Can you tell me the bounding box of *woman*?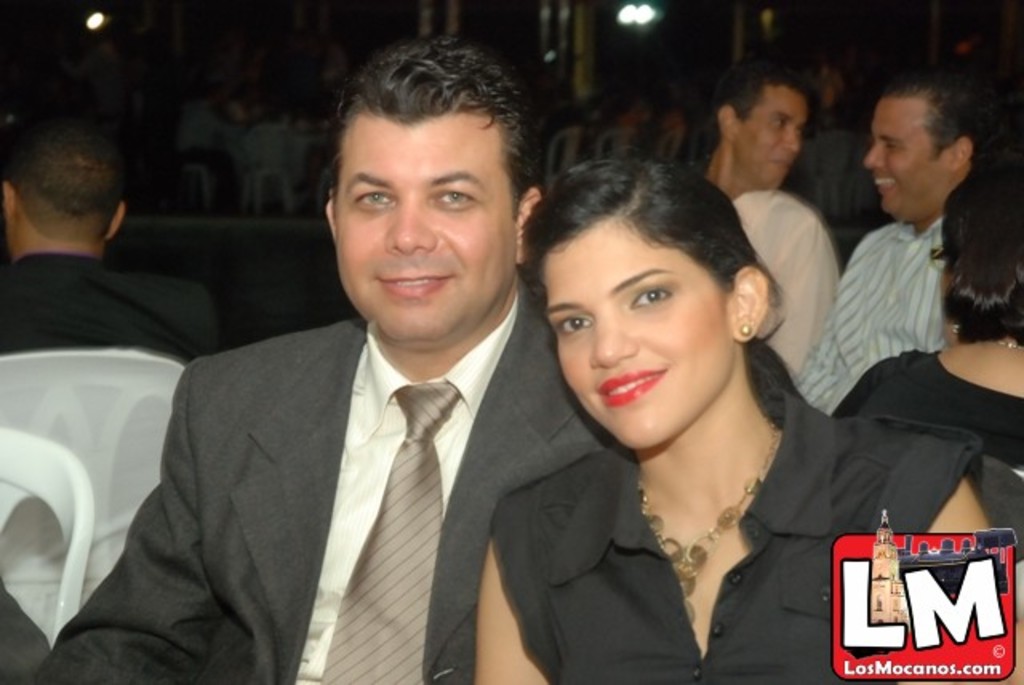
<box>480,120,936,669</box>.
